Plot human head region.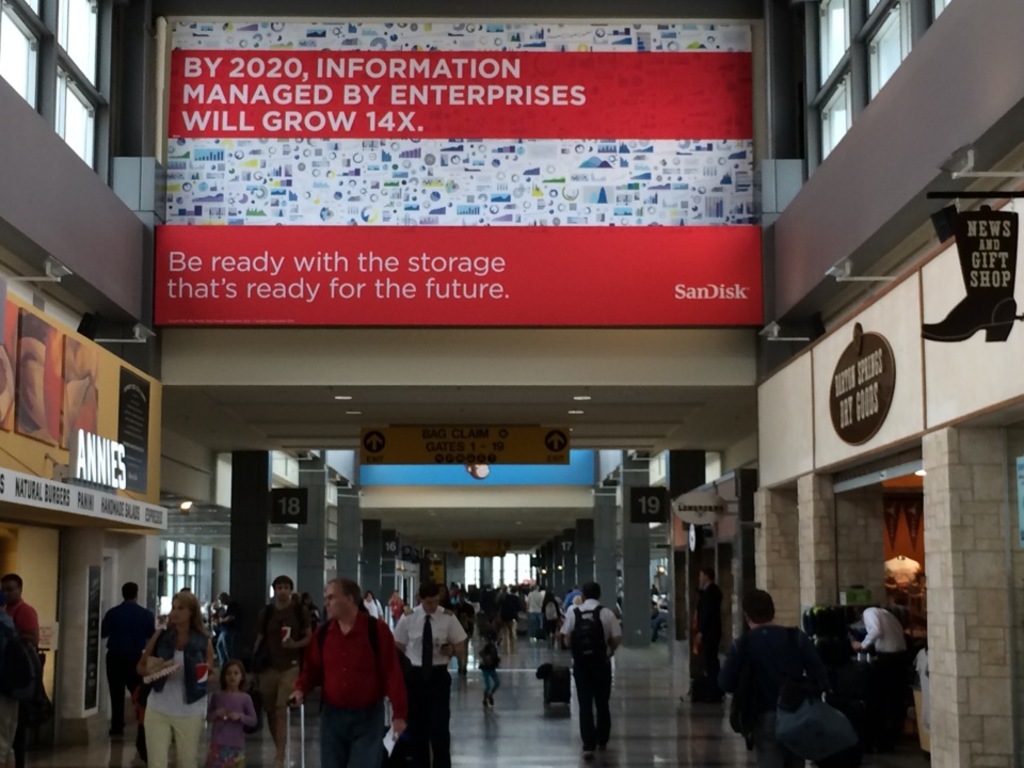
Plotted at box(843, 594, 876, 613).
